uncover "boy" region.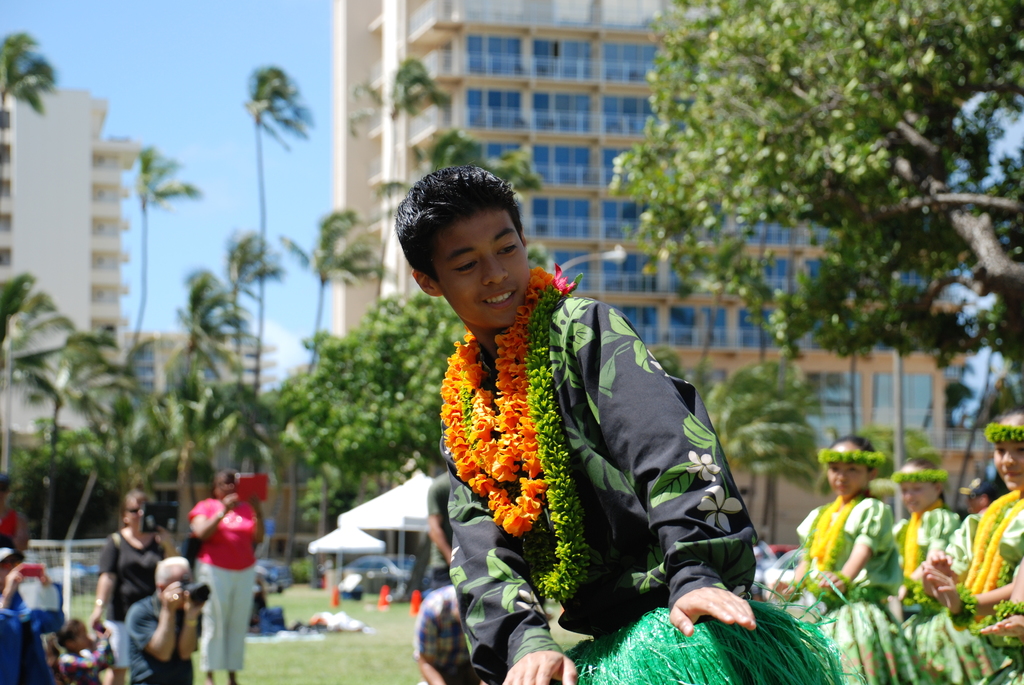
Uncovered: 397:171:765:684.
